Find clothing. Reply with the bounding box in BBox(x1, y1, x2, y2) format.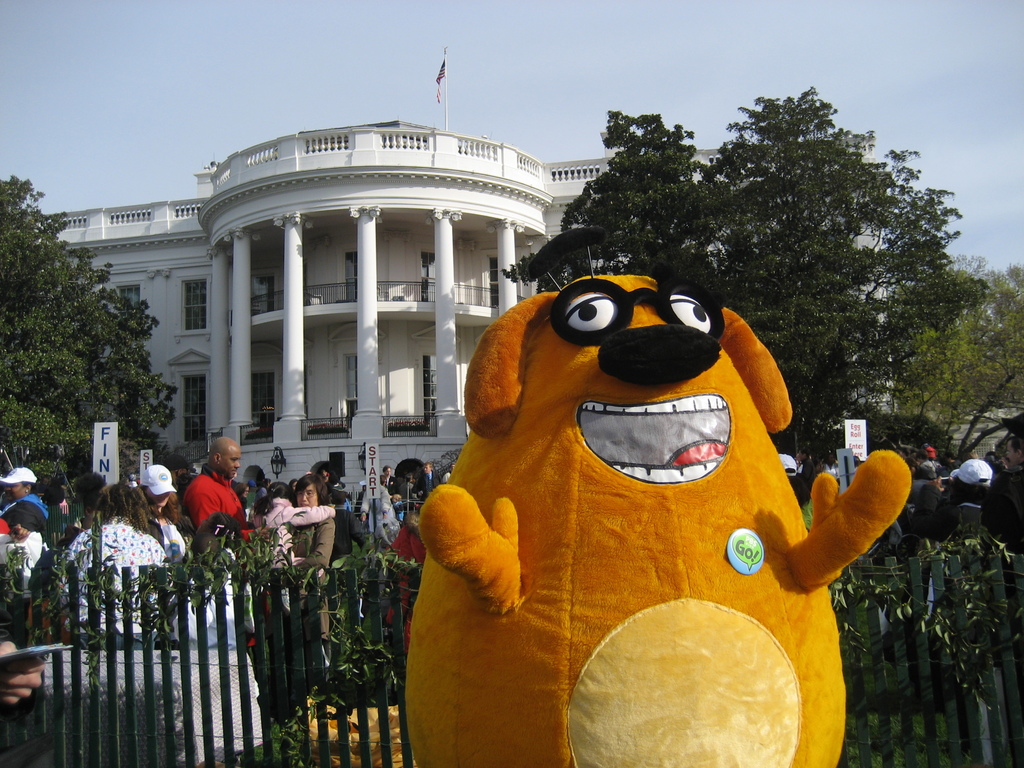
BBox(429, 470, 437, 484).
